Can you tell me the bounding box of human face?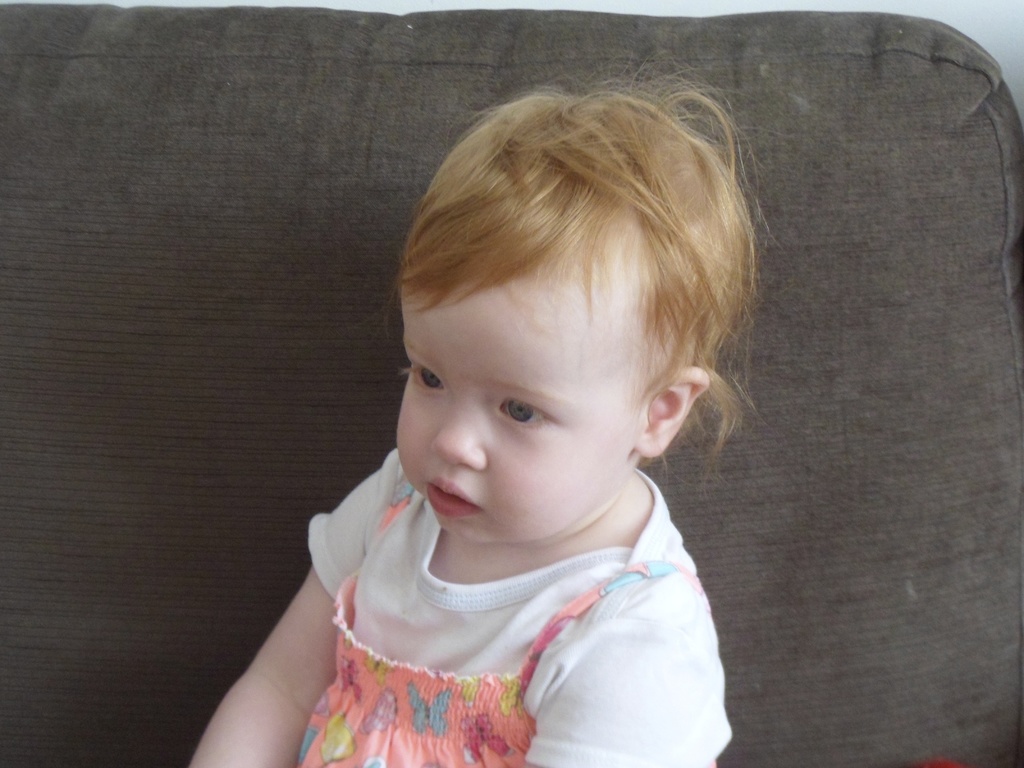
(394,292,633,541).
